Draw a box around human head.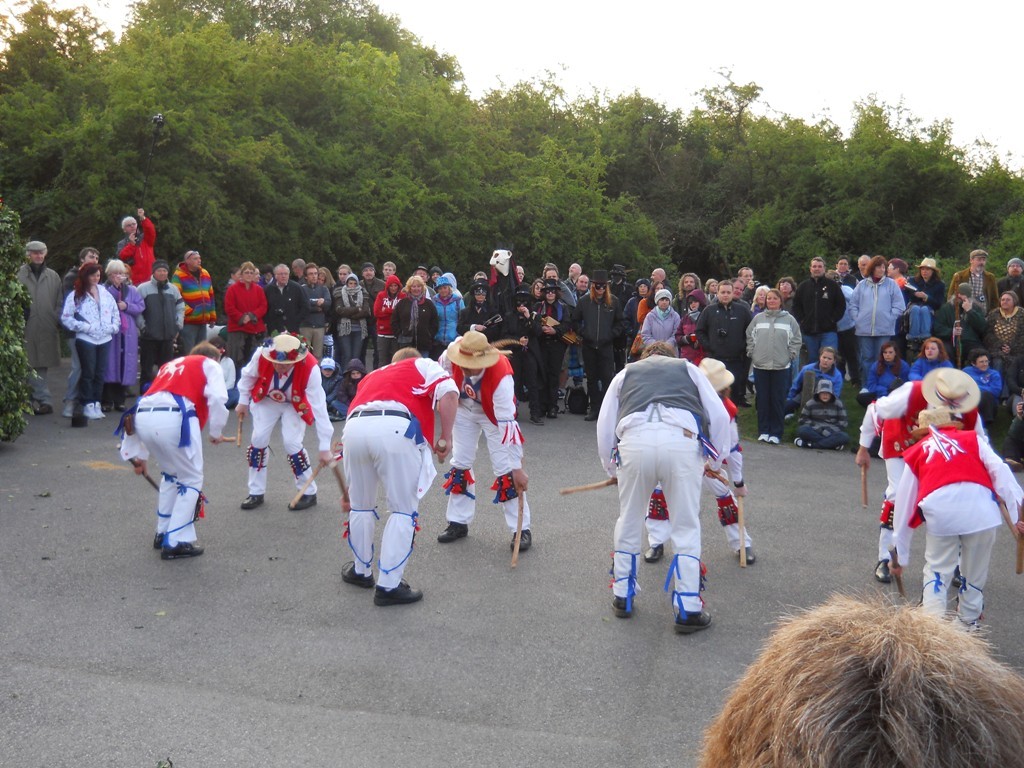
BBox(342, 362, 368, 379).
